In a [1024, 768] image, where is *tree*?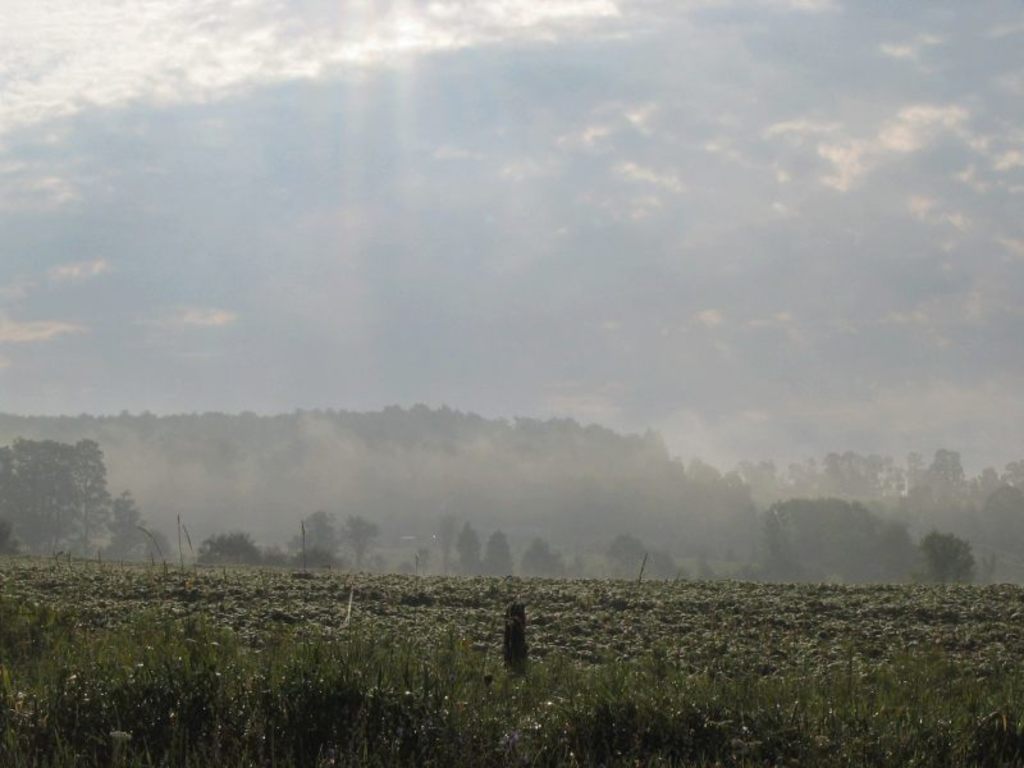
bbox=[922, 530, 978, 593].
